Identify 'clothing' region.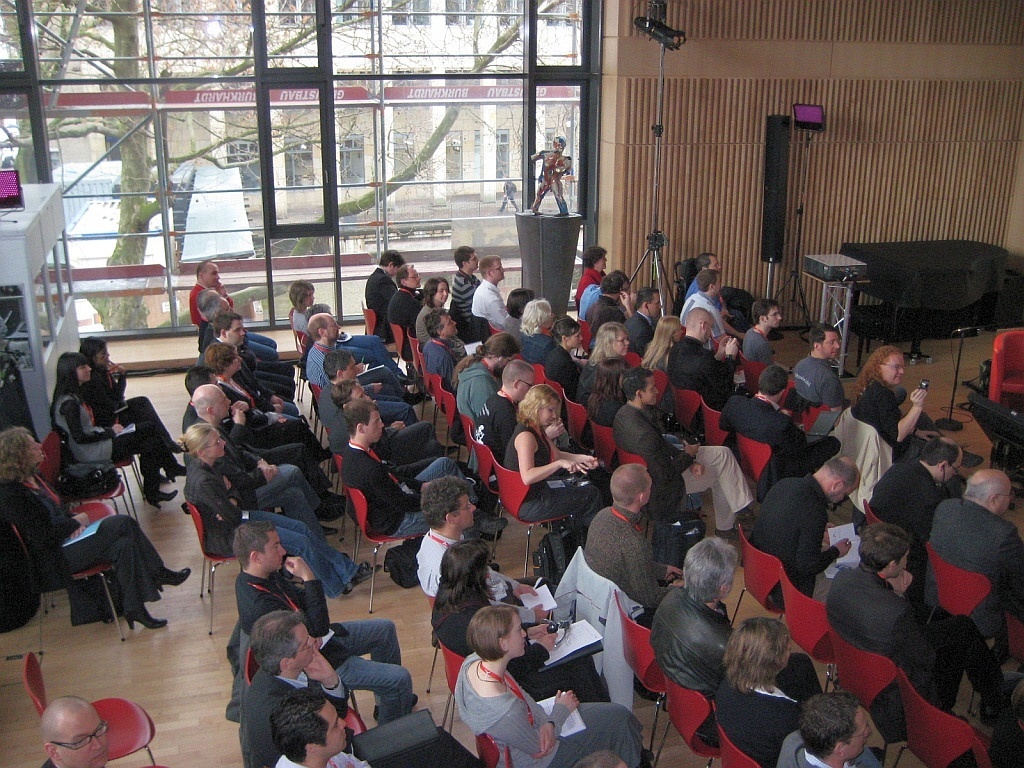
Region: [339,443,475,544].
